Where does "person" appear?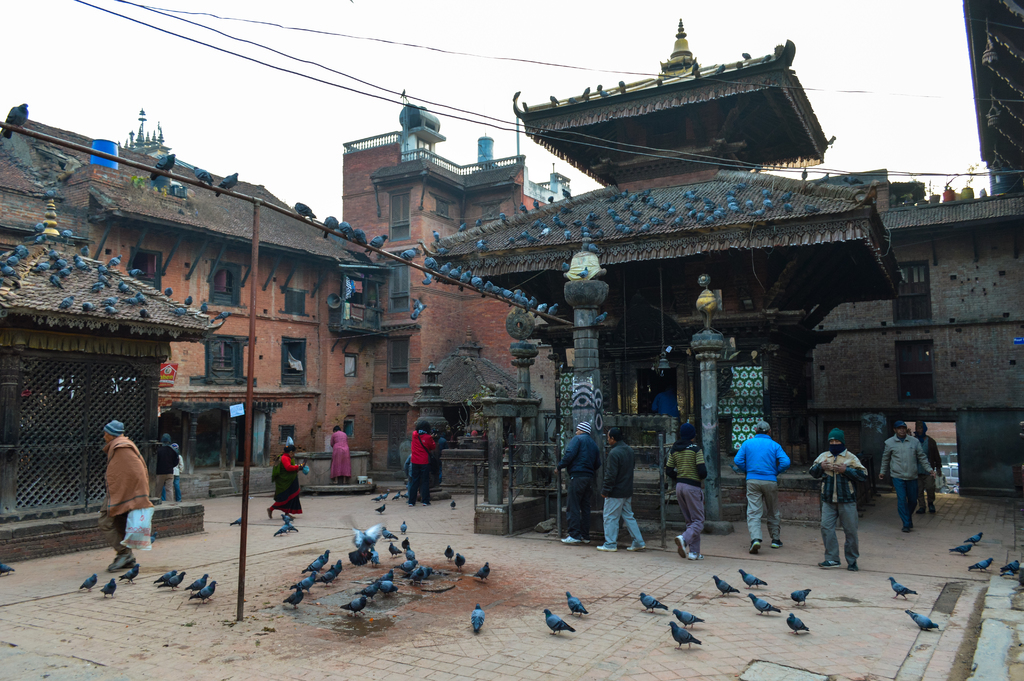
Appears at region(732, 419, 791, 555).
